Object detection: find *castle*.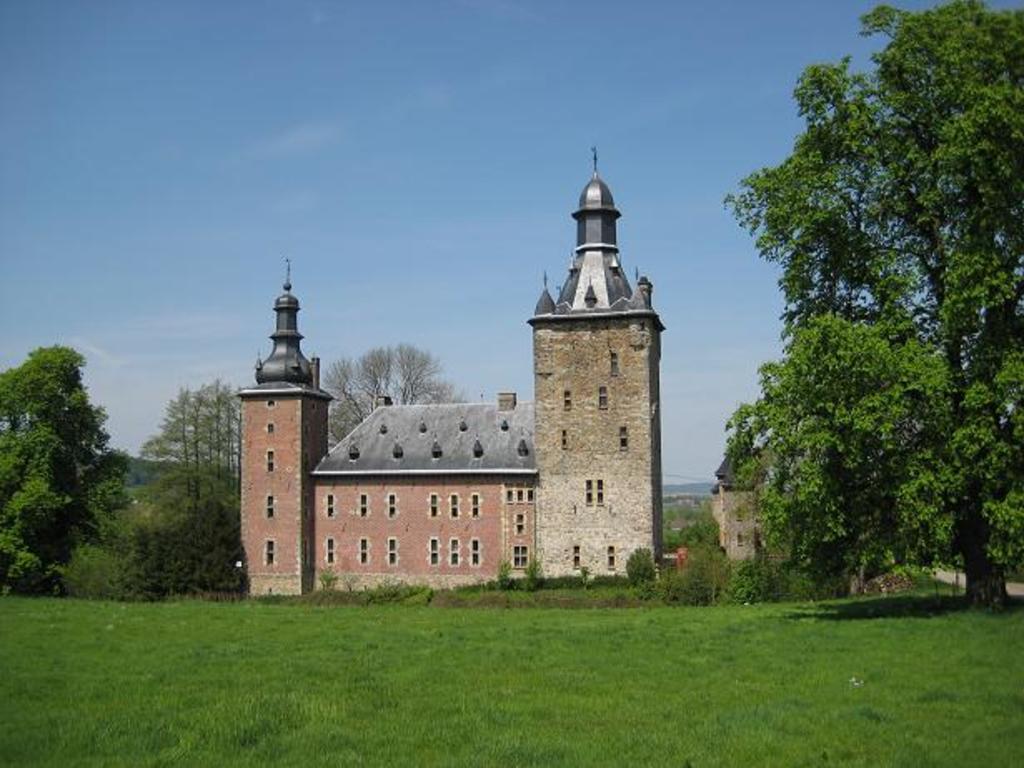
<box>714,421,806,581</box>.
